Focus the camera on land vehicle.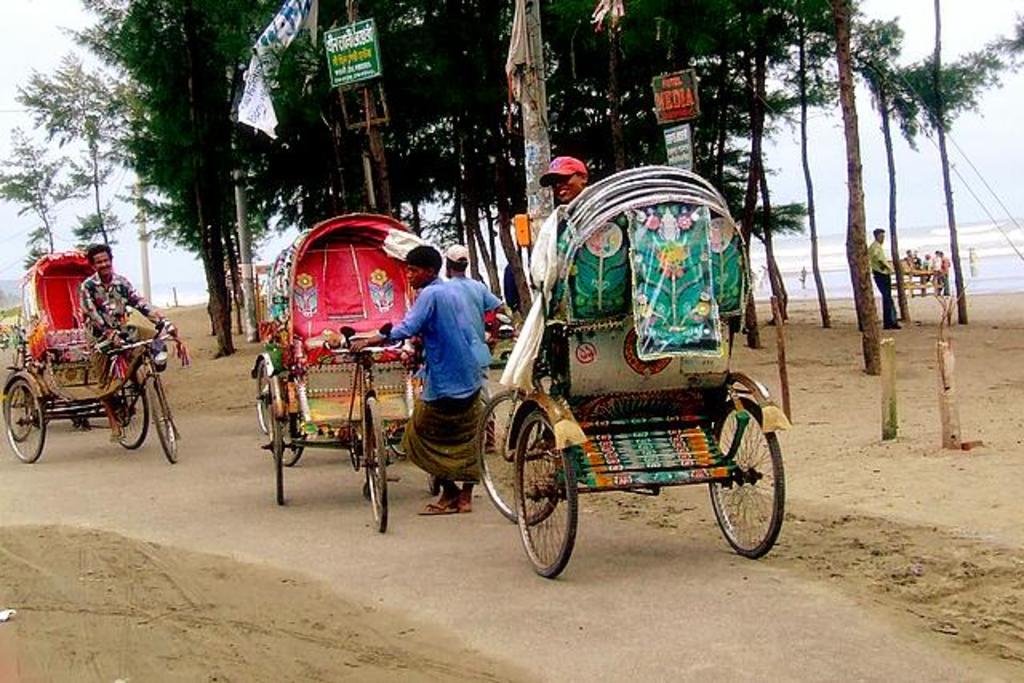
Focus region: bbox=(274, 206, 485, 528).
